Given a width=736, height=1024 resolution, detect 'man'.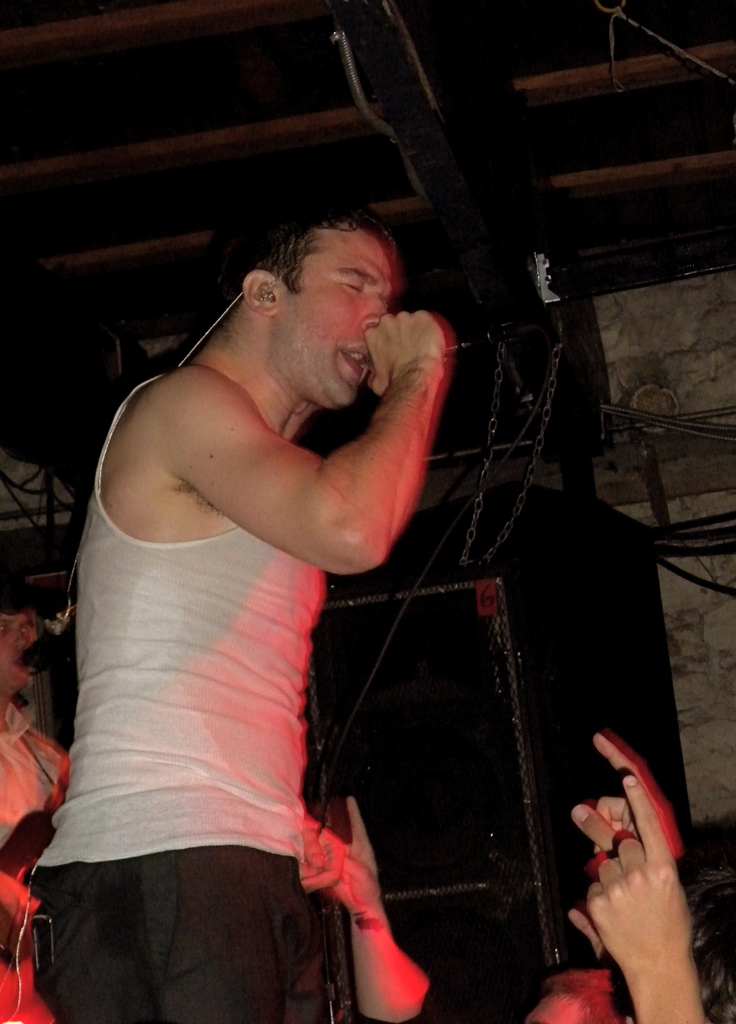
box(0, 586, 75, 1023).
